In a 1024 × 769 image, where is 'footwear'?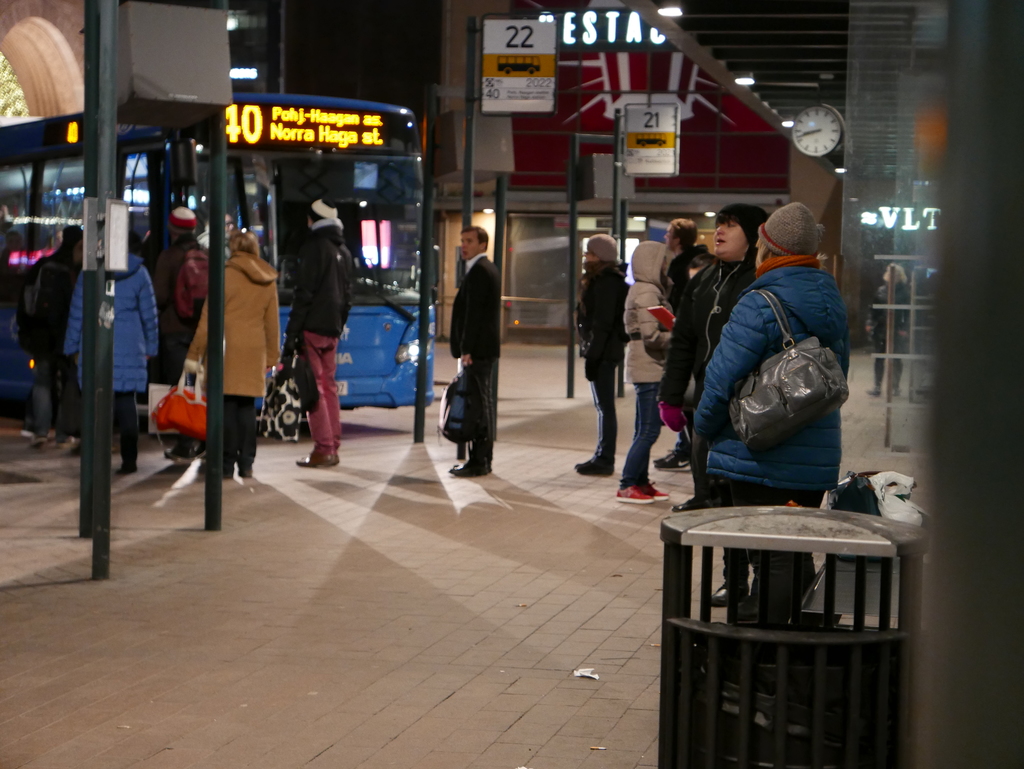
box(648, 455, 691, 480).
